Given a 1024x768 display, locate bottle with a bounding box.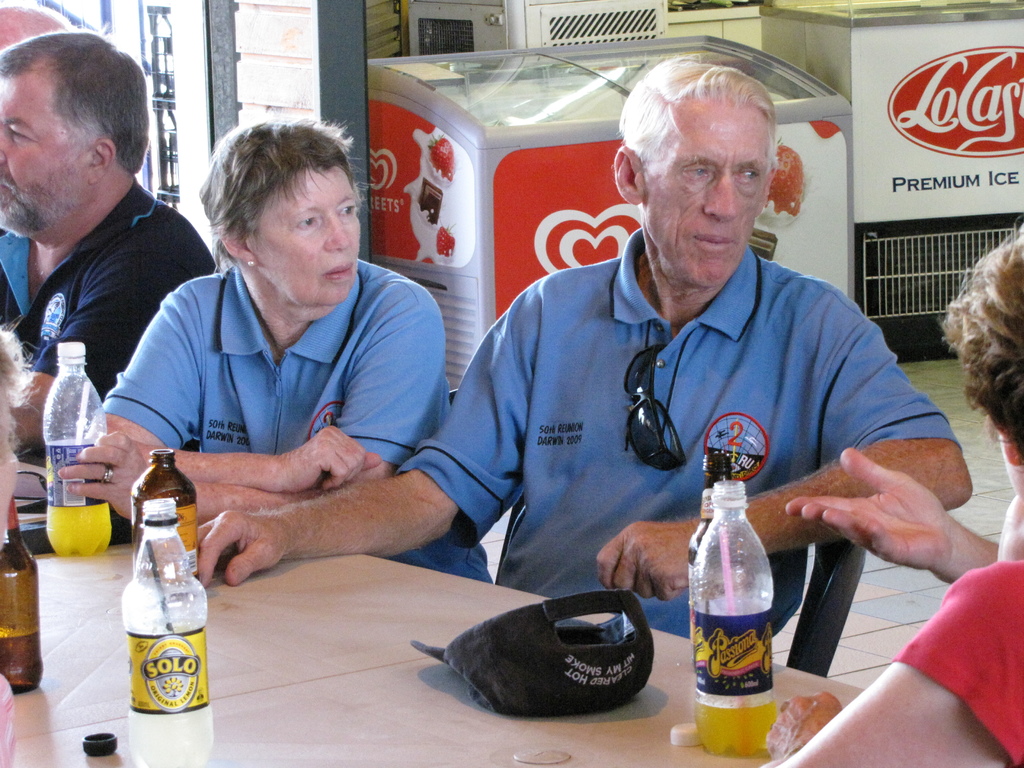
Located: 131/449/200/579.
